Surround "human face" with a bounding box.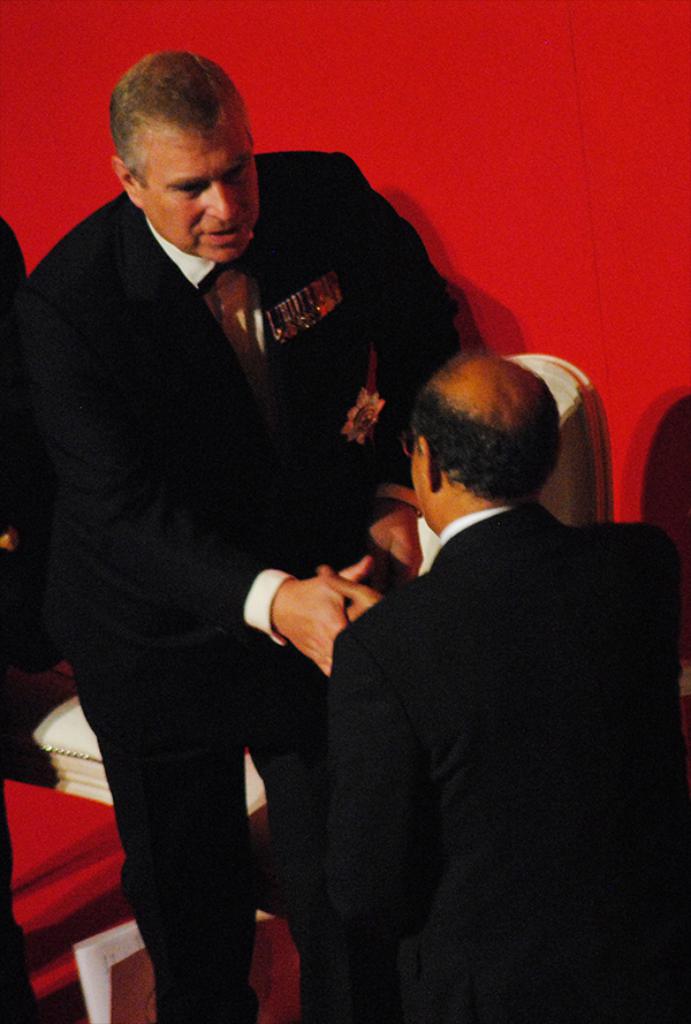
<region>413, 448, 434, 526</region>.
